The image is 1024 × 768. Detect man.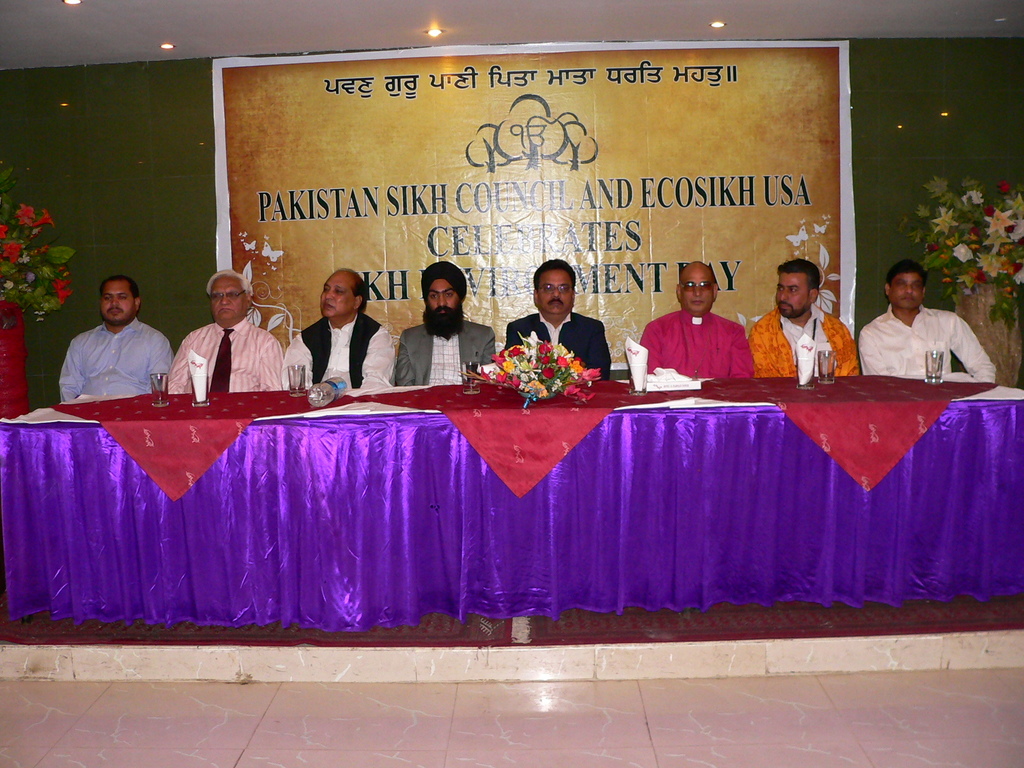
Detection: 173 265 305 401.
